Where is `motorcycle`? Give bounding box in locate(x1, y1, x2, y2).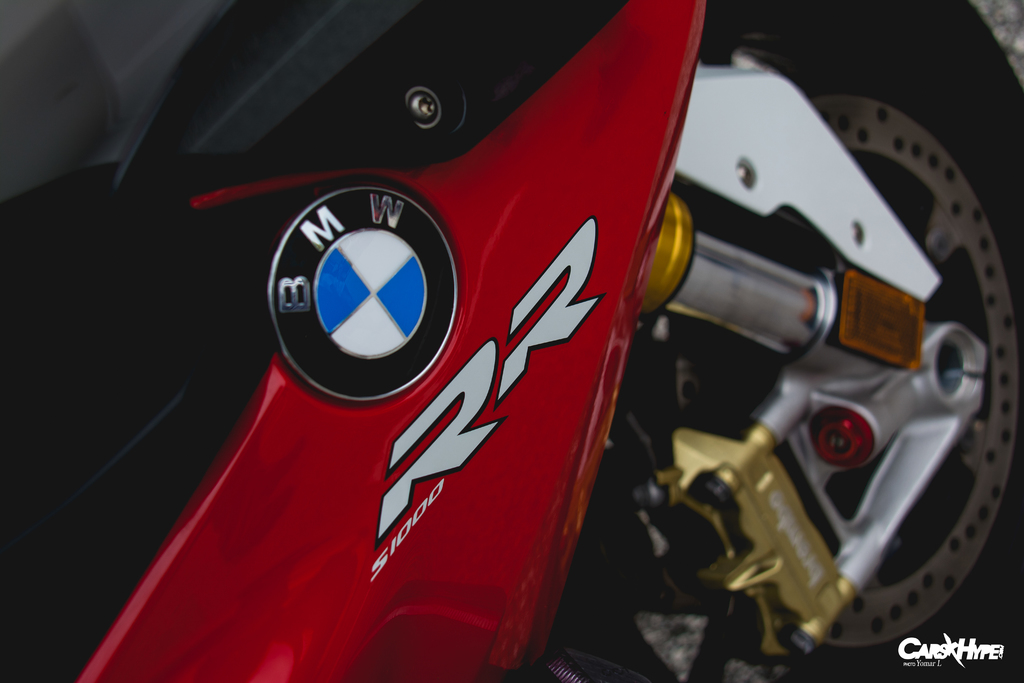
locate(0, 0, 1023, 682).
